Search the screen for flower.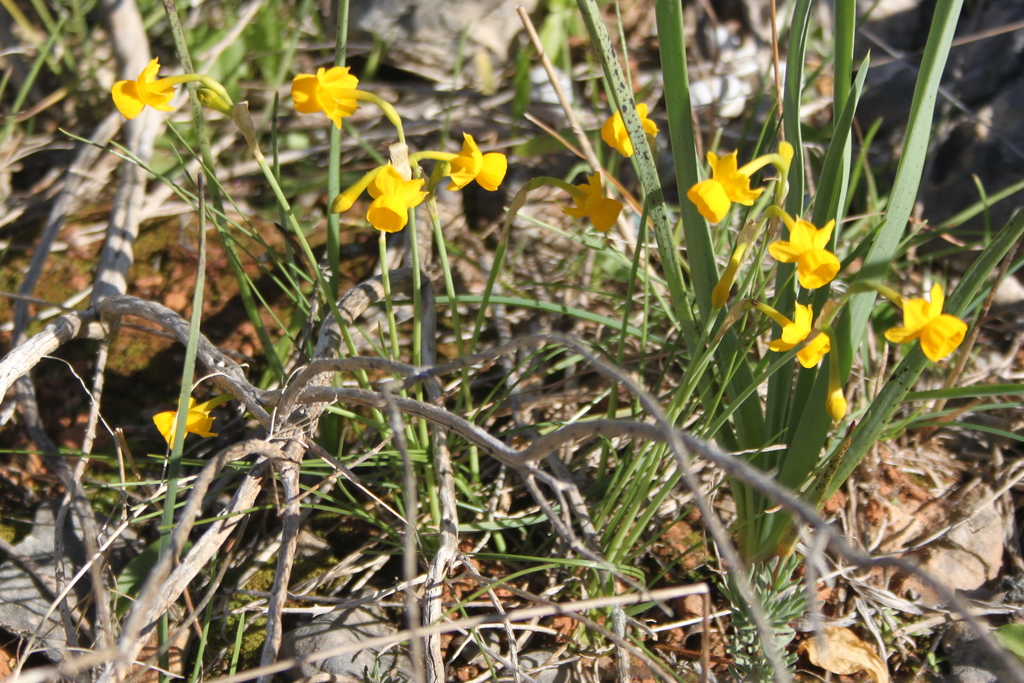
Found at BBox(289, 61, 369, 131).
